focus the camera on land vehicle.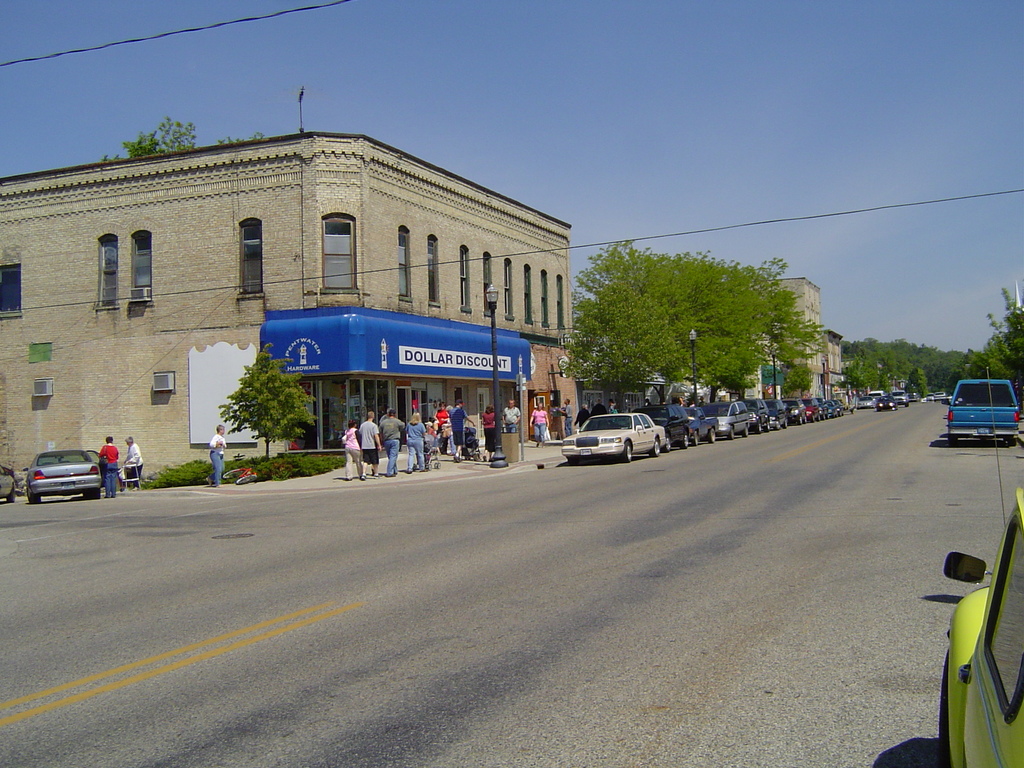
Focus region: pyautogui.locateOnScreen(943, 374, 1022, 446).
